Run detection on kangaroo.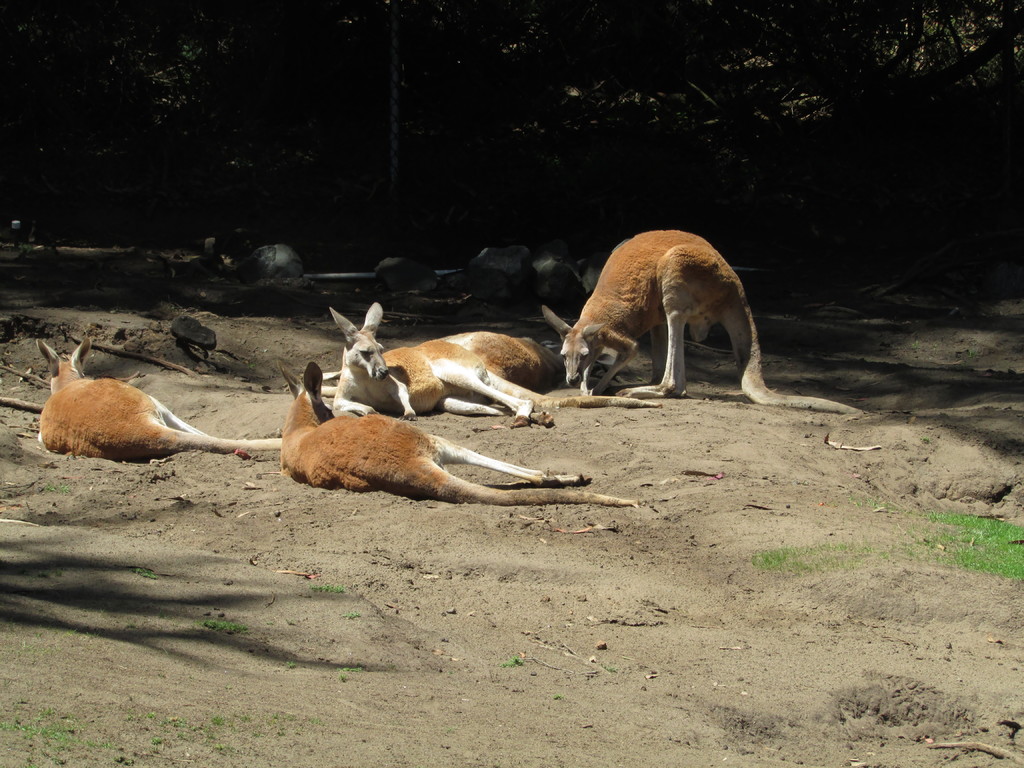
Result: (541, 228, 860, 415).
